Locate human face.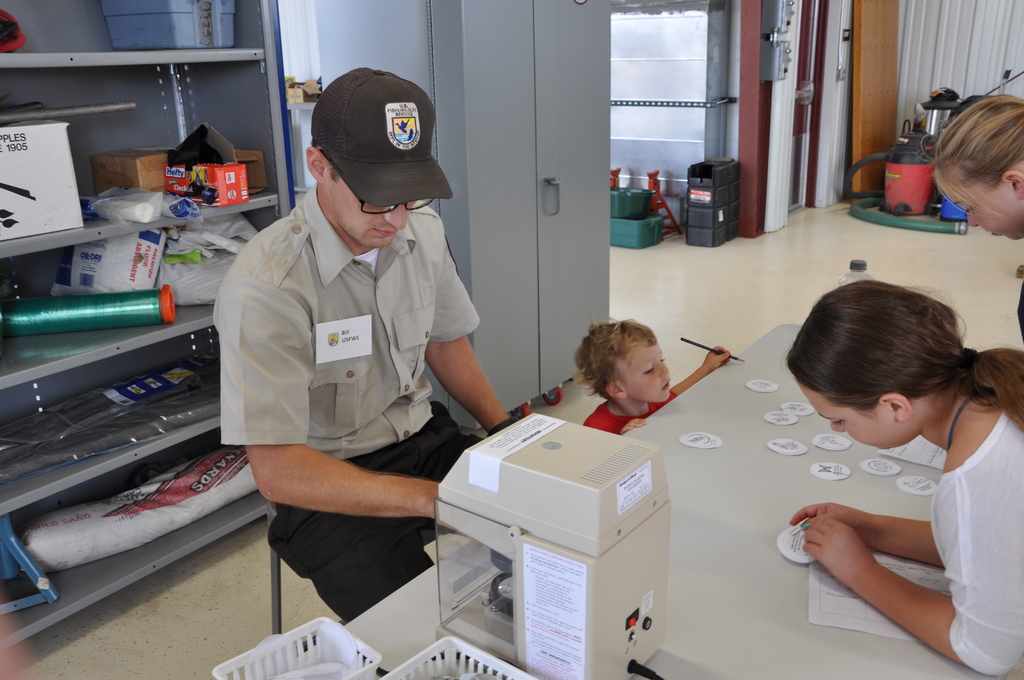
Bounding box: <region>805, 394, 915, 449</region>.
